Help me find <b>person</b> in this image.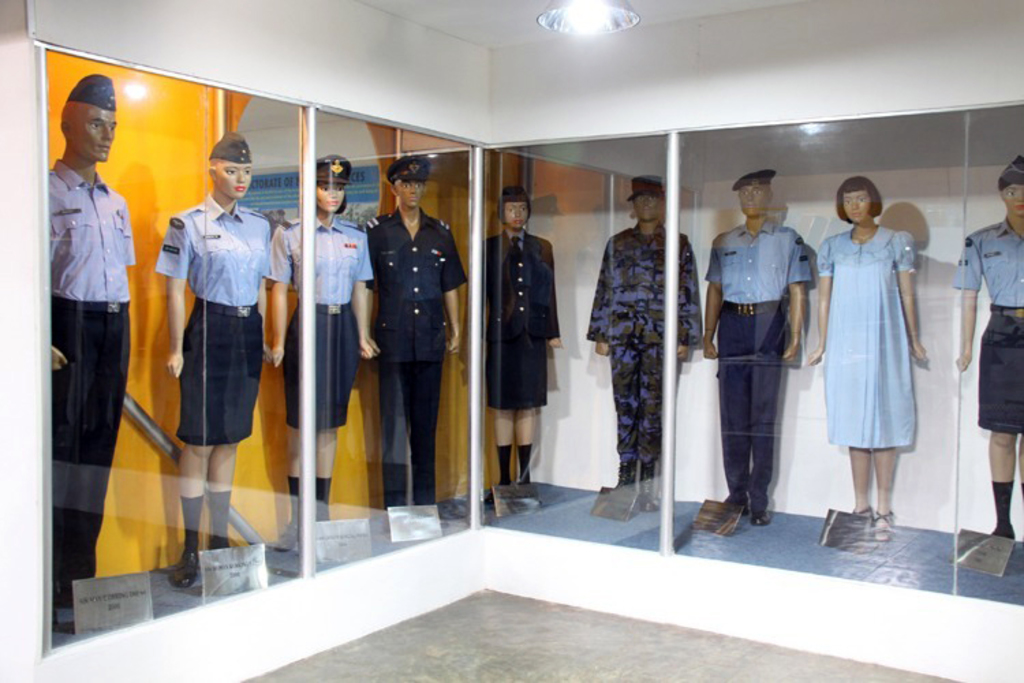
Found it: l=803, t=173, r=927, b=544.
